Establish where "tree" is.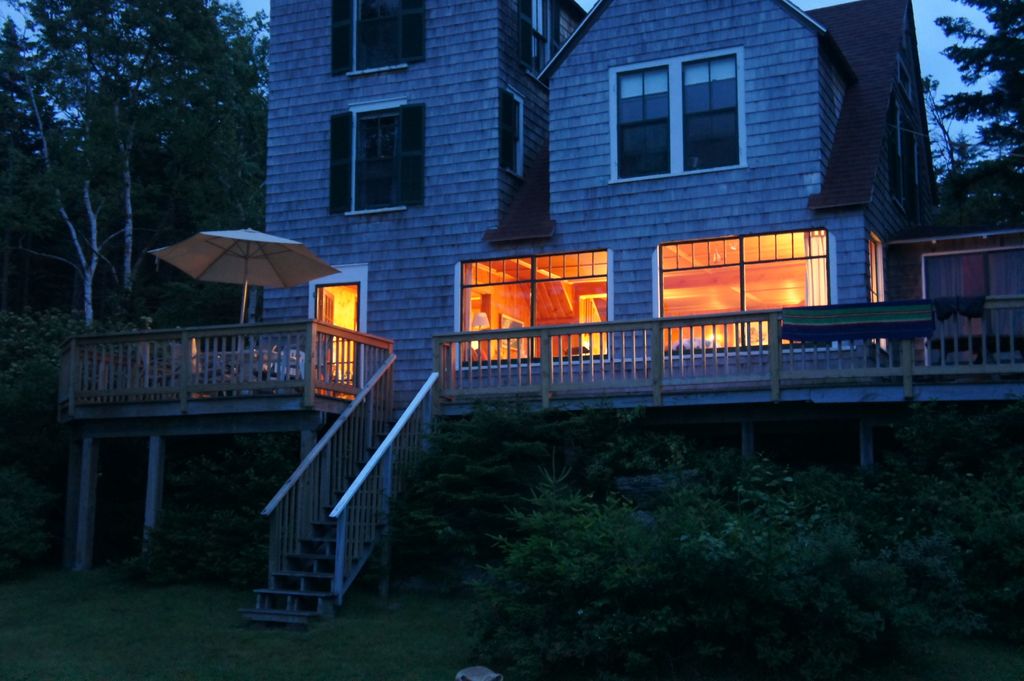
Established at (x1=913, y1=0, x2=1023, y2=241).
